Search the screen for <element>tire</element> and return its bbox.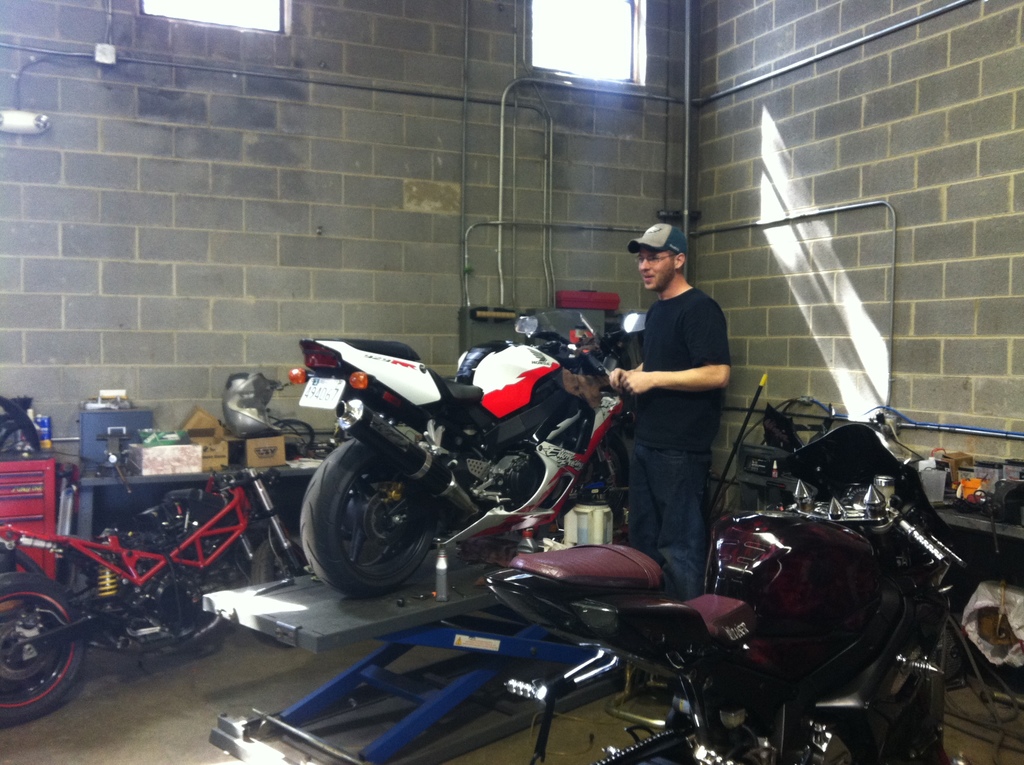
Found: 0,570,90,722.
